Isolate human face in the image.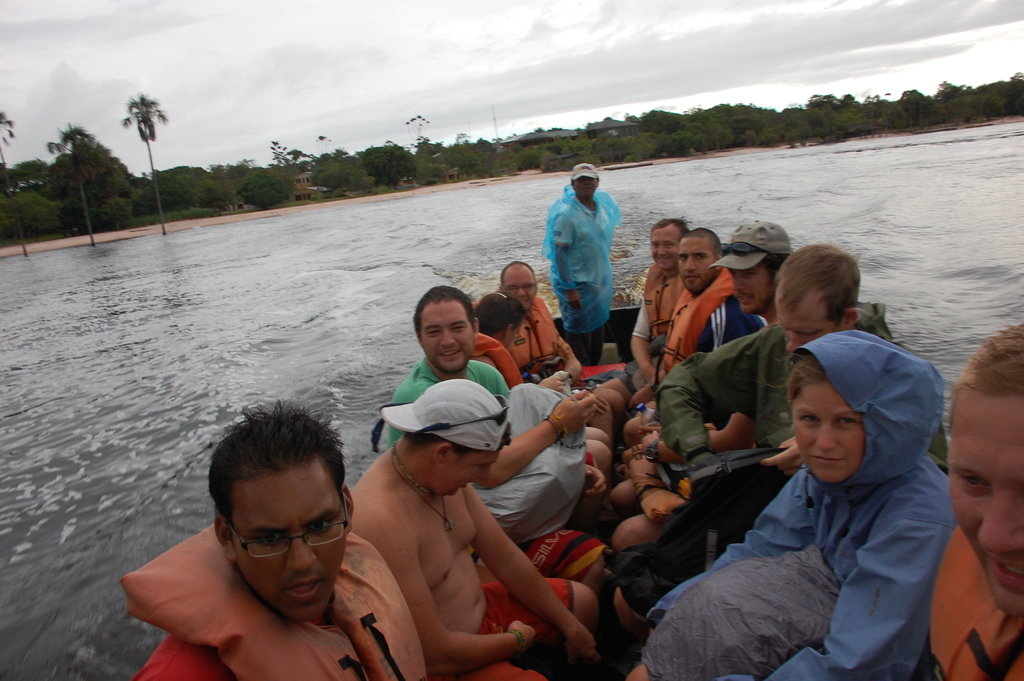
Isolated region: {"left": 502, "top": 260, "right": 539, "bottom": 310}.
